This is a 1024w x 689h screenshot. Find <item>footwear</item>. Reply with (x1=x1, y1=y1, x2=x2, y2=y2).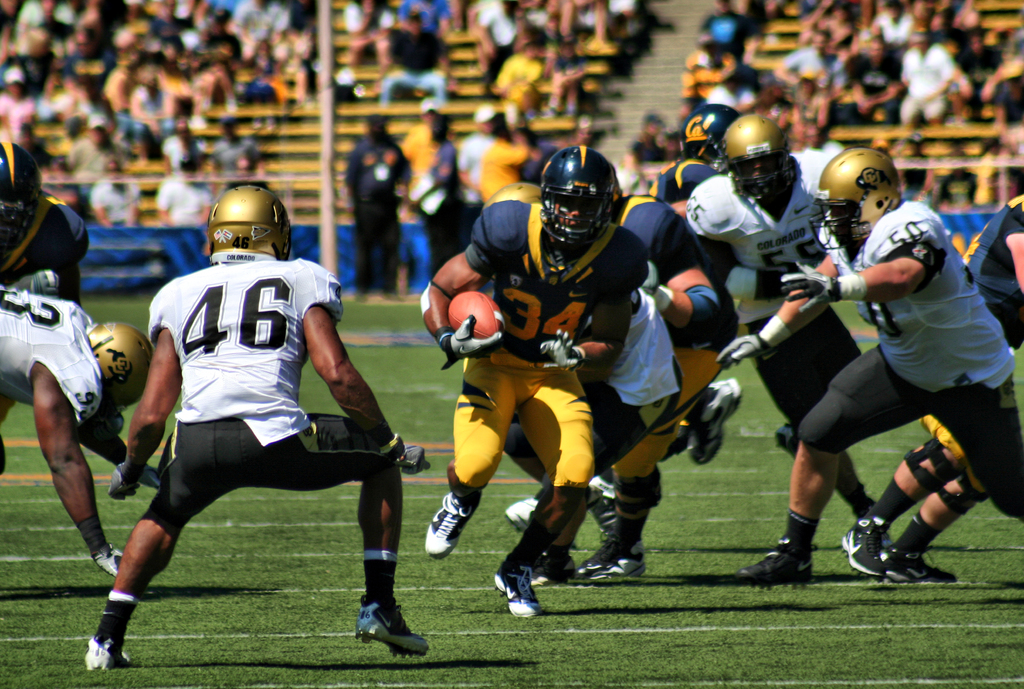
(x1=910, y1=549, x2=932, y2=579).
